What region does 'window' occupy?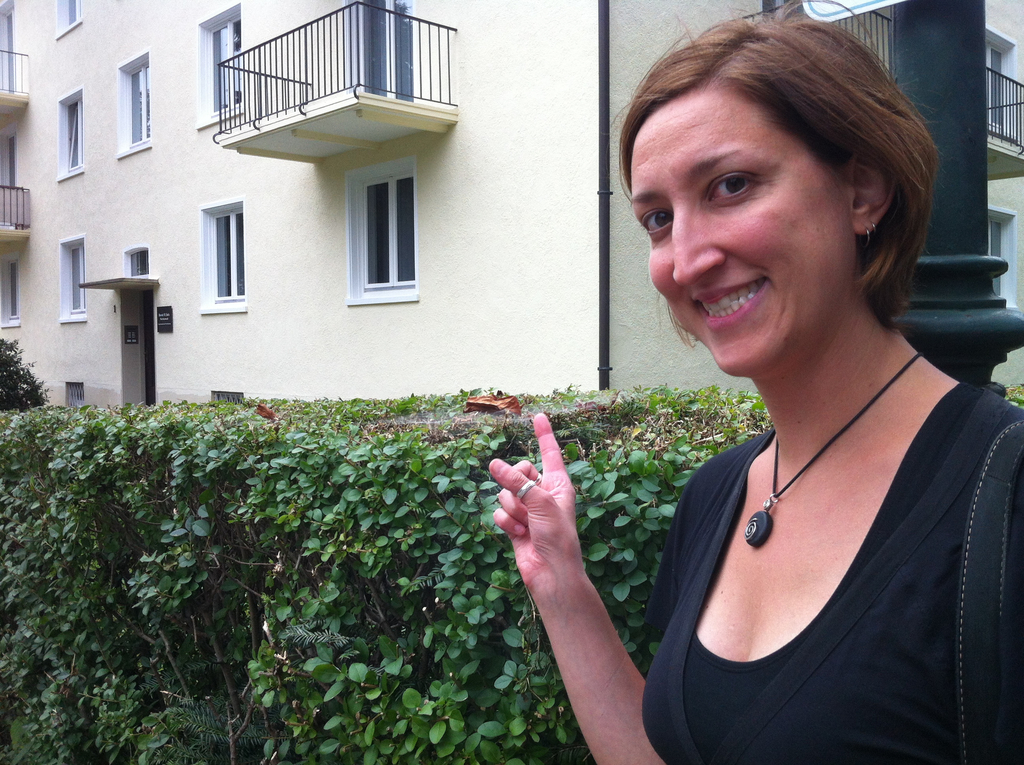
55 83 87 182.
